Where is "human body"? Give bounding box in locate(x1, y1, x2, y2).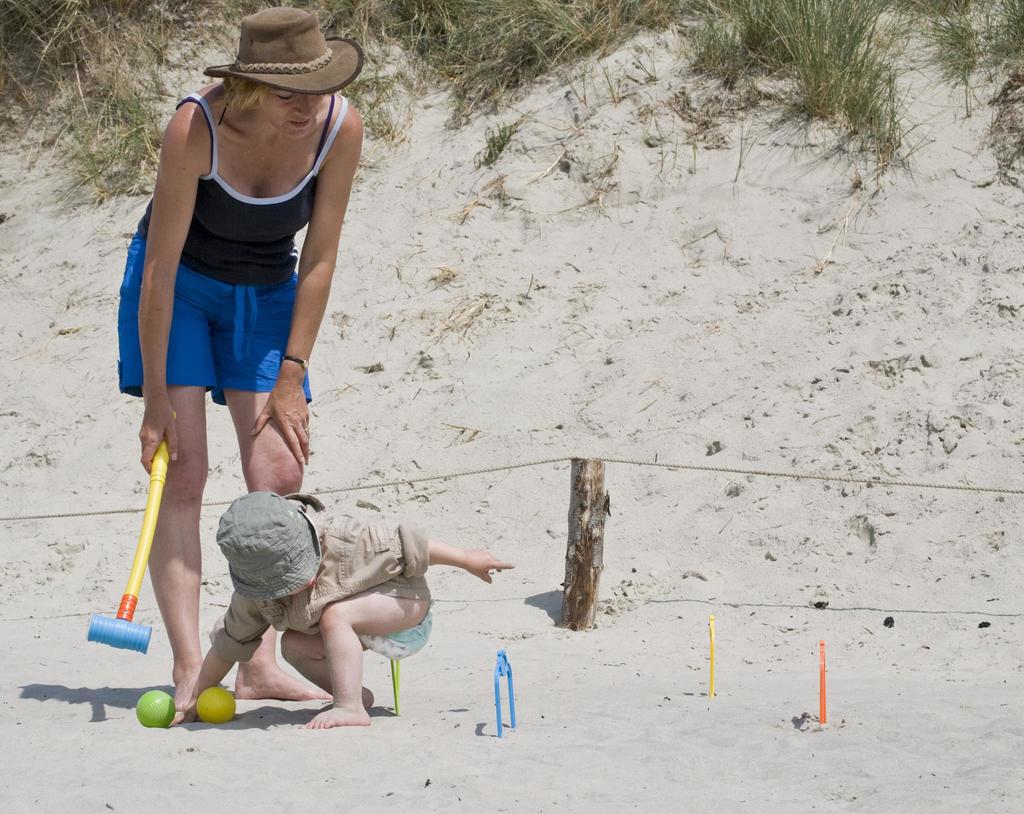
locate(108, 1, 365, 725).
